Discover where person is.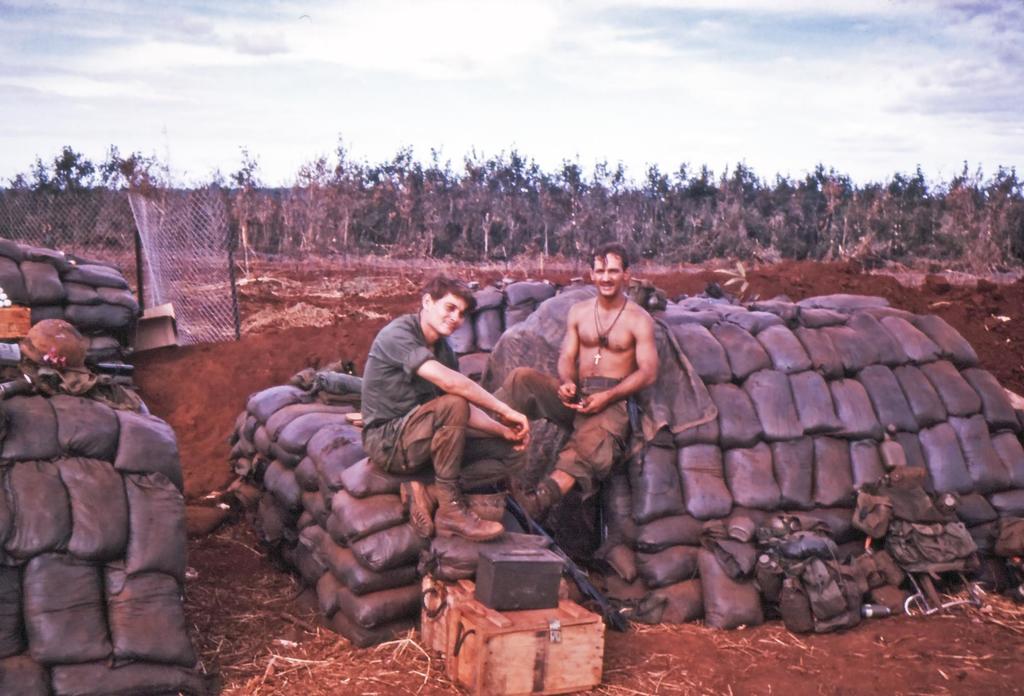
Discovered at (489, 243, 657, 517).
